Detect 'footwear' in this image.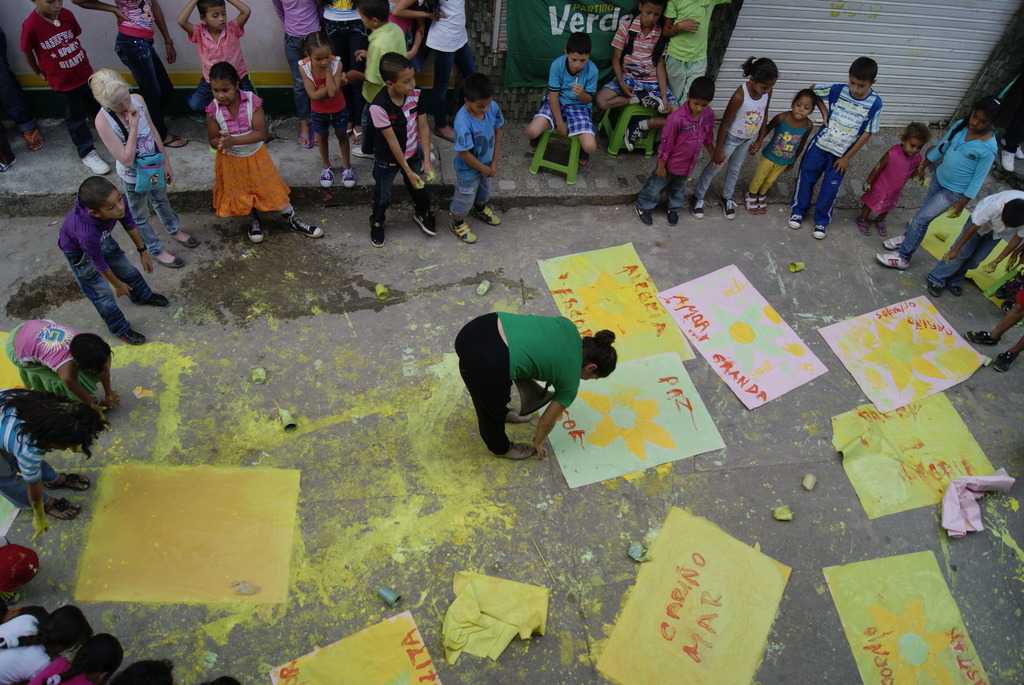
Detection: rect(165, 138, 190, 148).
